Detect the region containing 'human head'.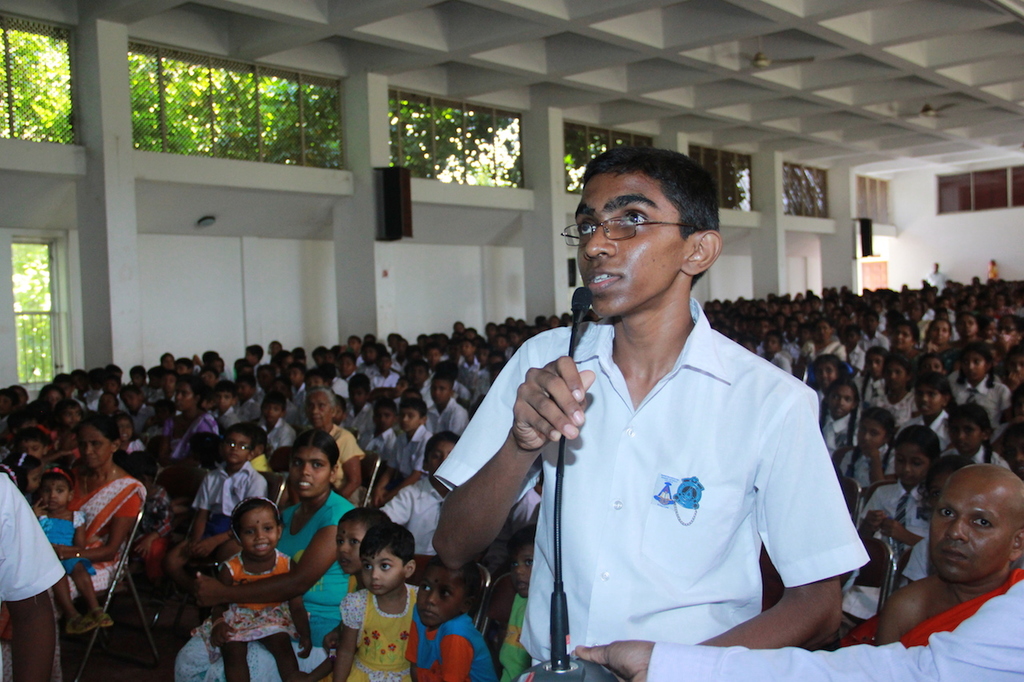
[326,343,342,365].
